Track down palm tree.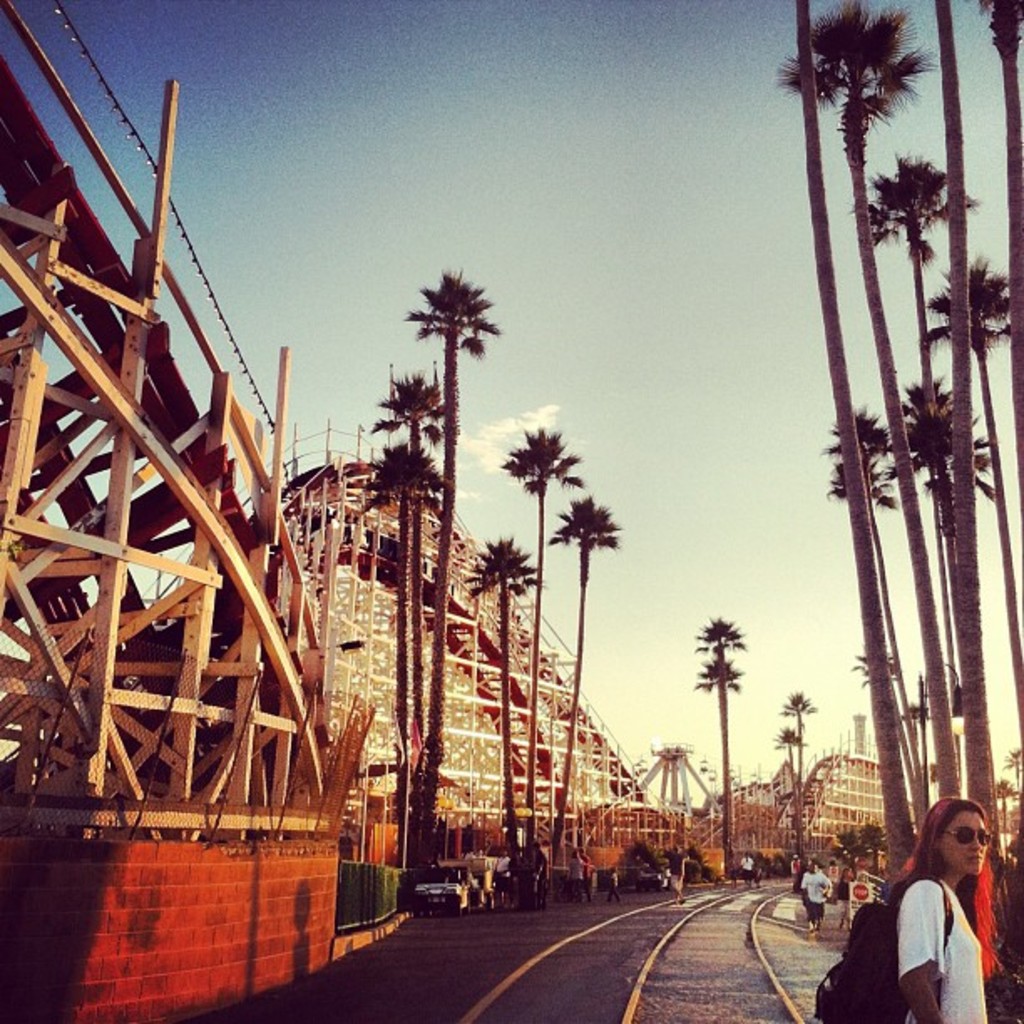
Tracked to (922,248,1022,731).
